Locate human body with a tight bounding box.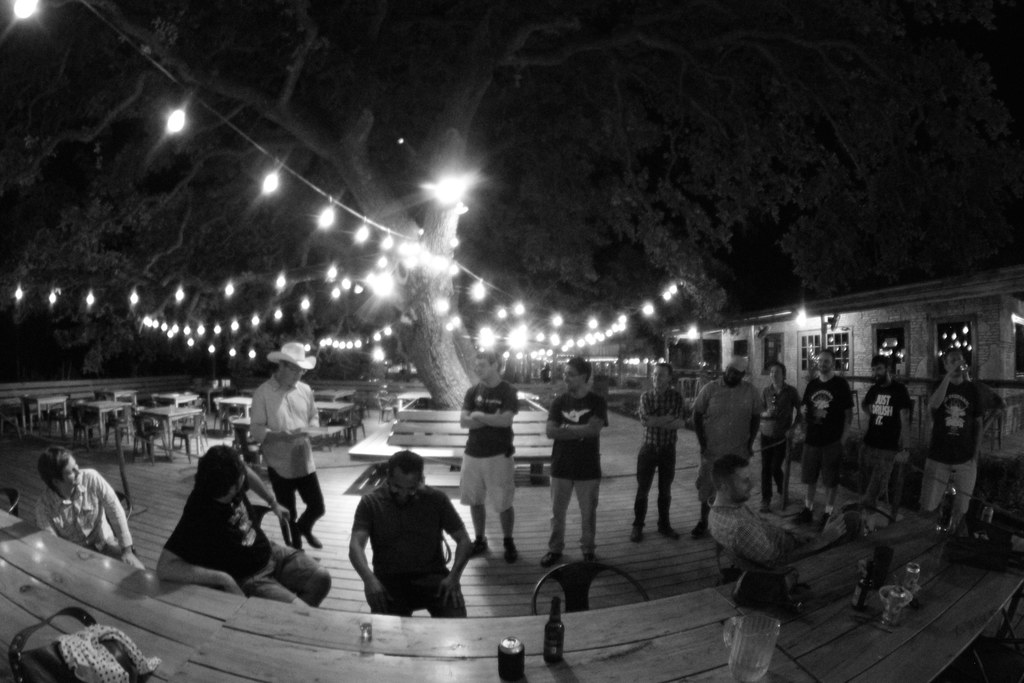
box(249, 343, 320, 547).
